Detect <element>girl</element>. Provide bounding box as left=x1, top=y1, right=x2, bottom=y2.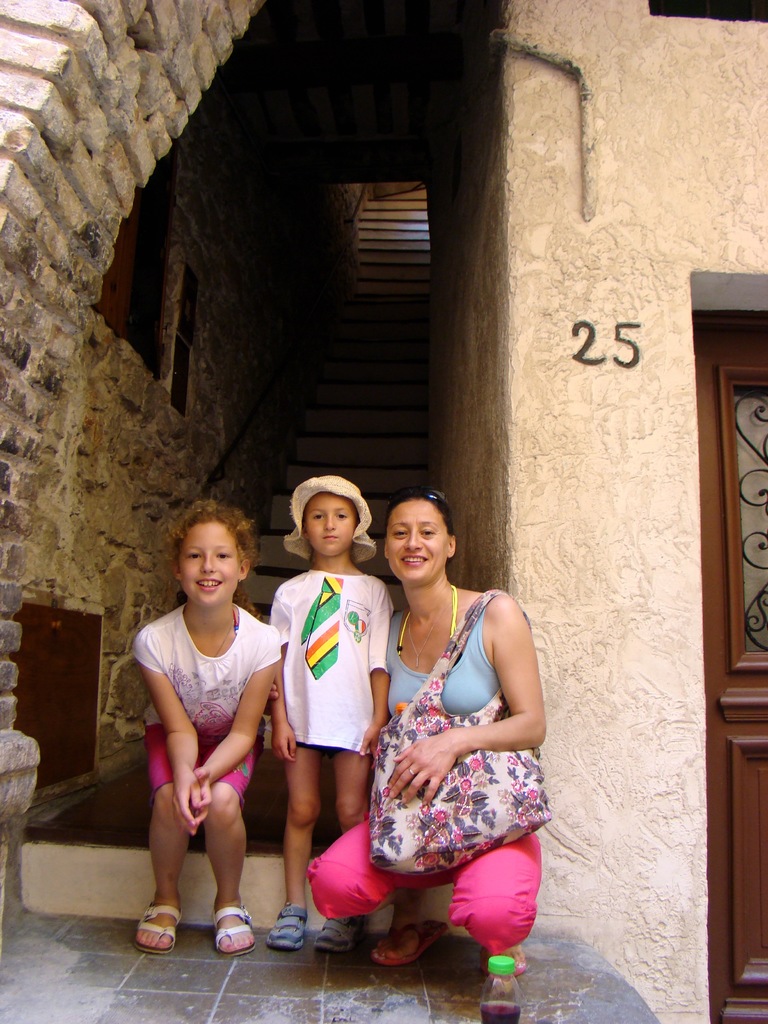
left=131, top=497, right=282, bottom=954.
